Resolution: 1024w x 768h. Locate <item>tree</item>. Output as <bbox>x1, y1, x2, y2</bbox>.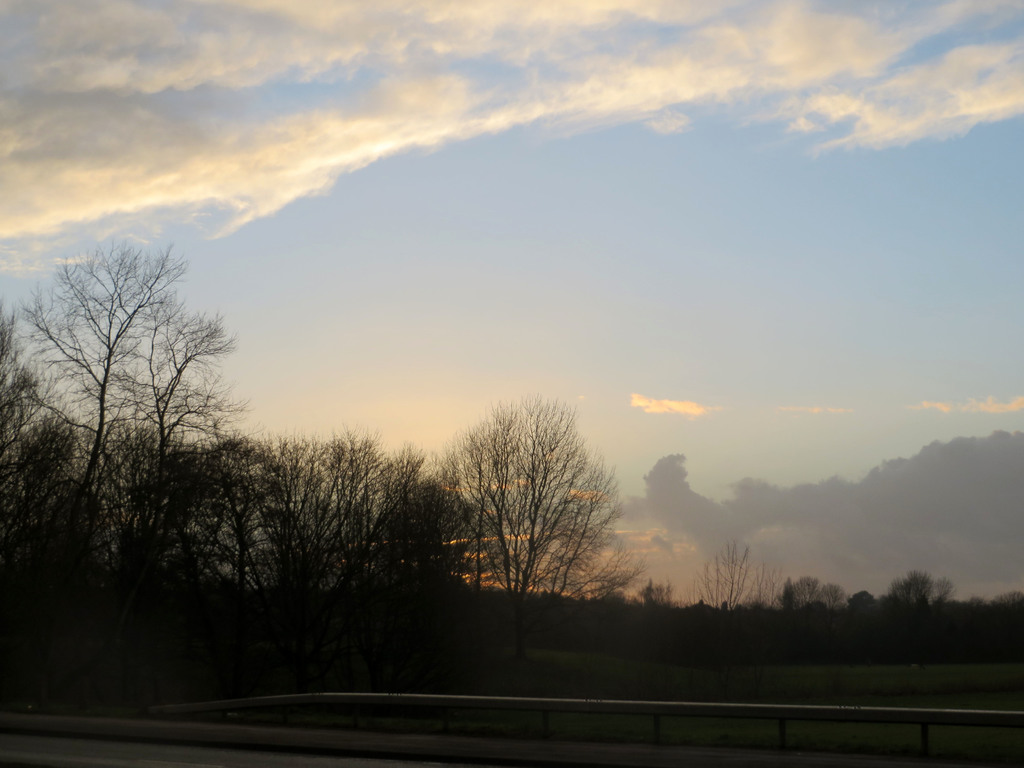
<bbox>113, 305, 253, 632</bbox>.
